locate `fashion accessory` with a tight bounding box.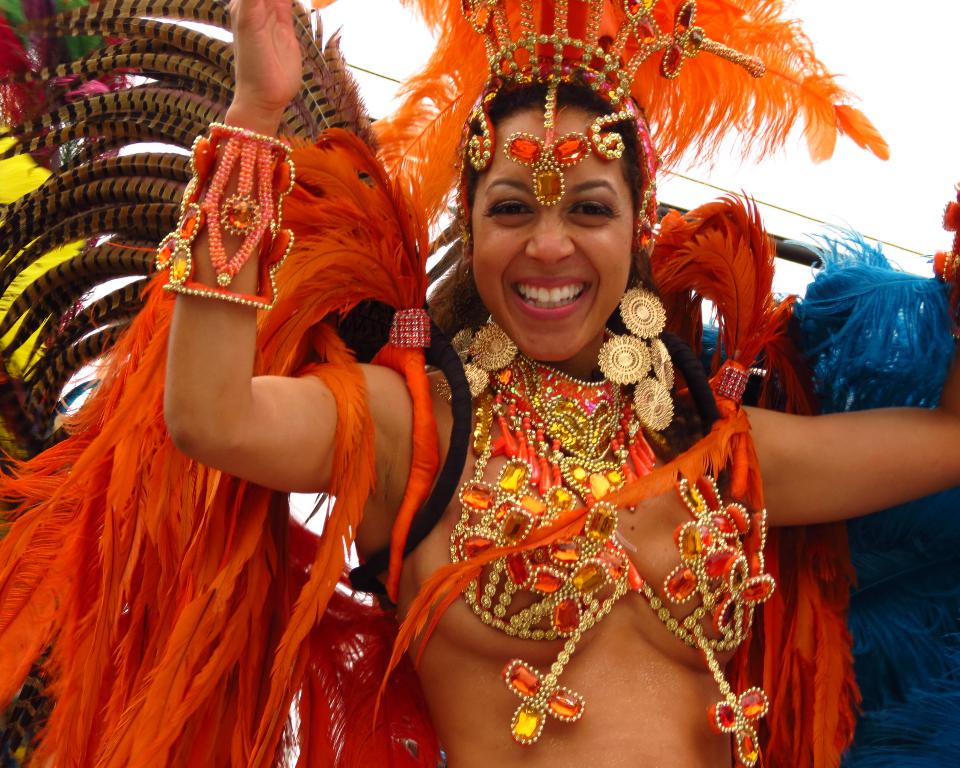
(x1=149, y1=116, x2=298, y2=316).
